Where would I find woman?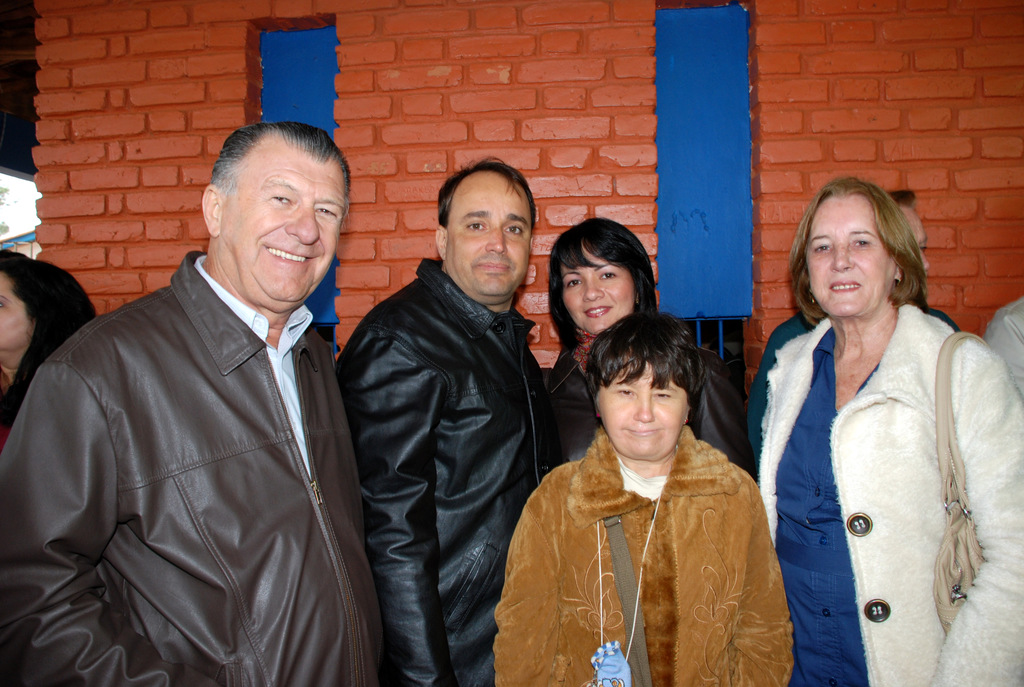
At 493,313,796,686.
